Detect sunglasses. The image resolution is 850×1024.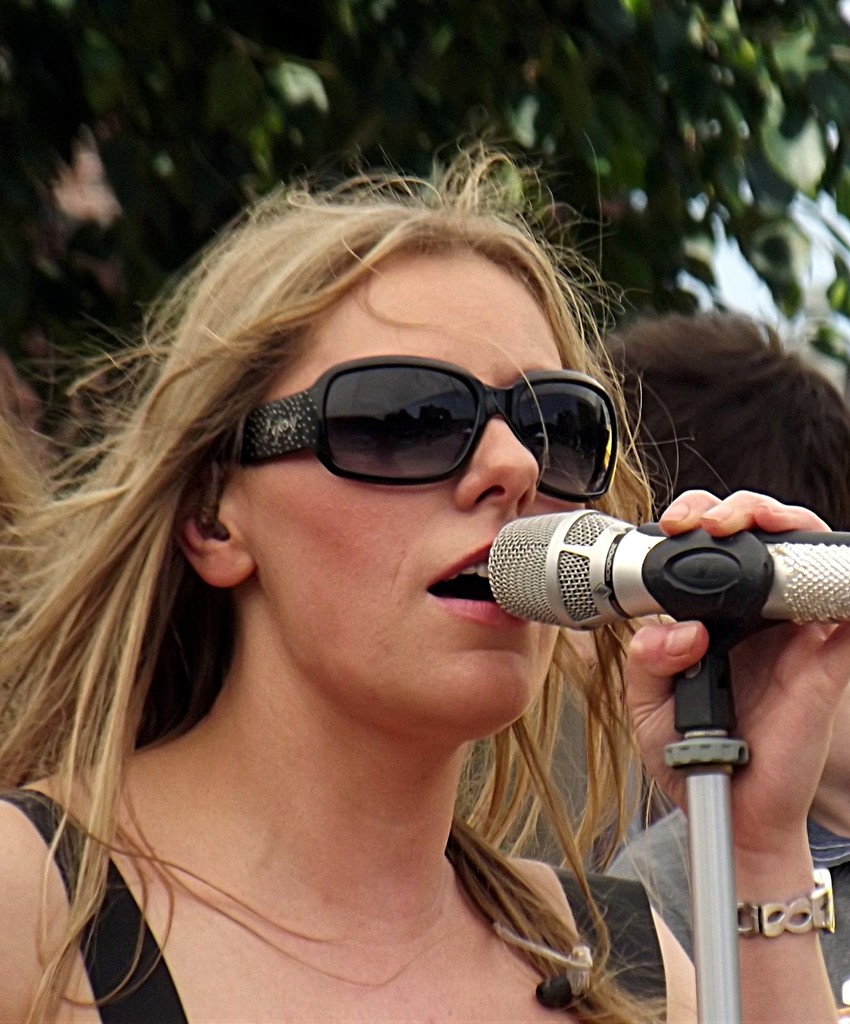
l=230, t=354, r=621, b=499.
